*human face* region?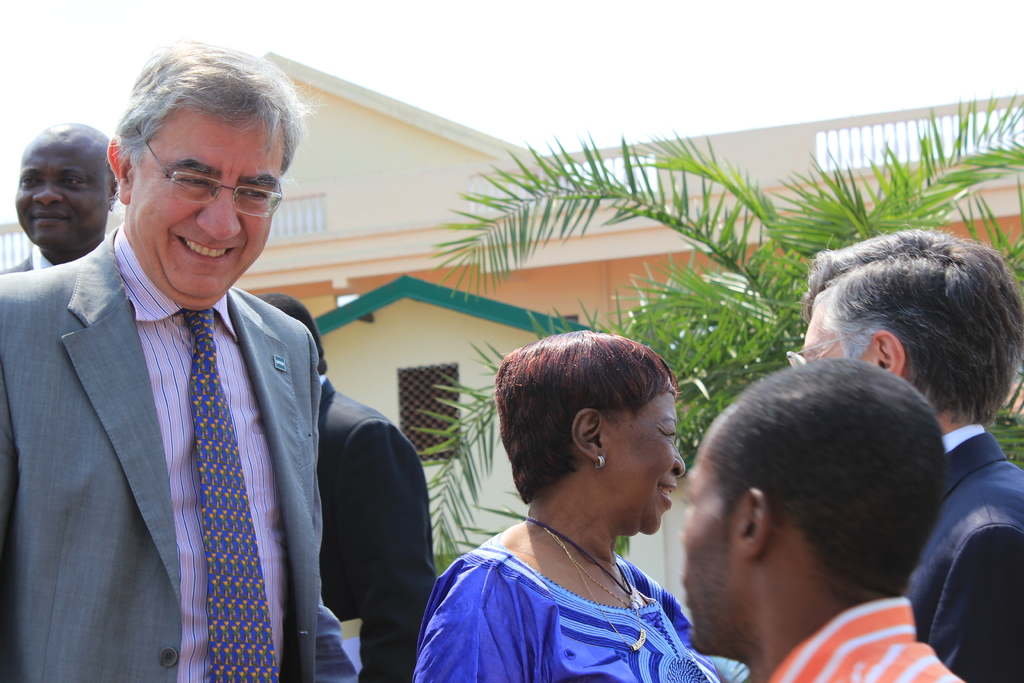
box=[681, 425, 737, 657]
